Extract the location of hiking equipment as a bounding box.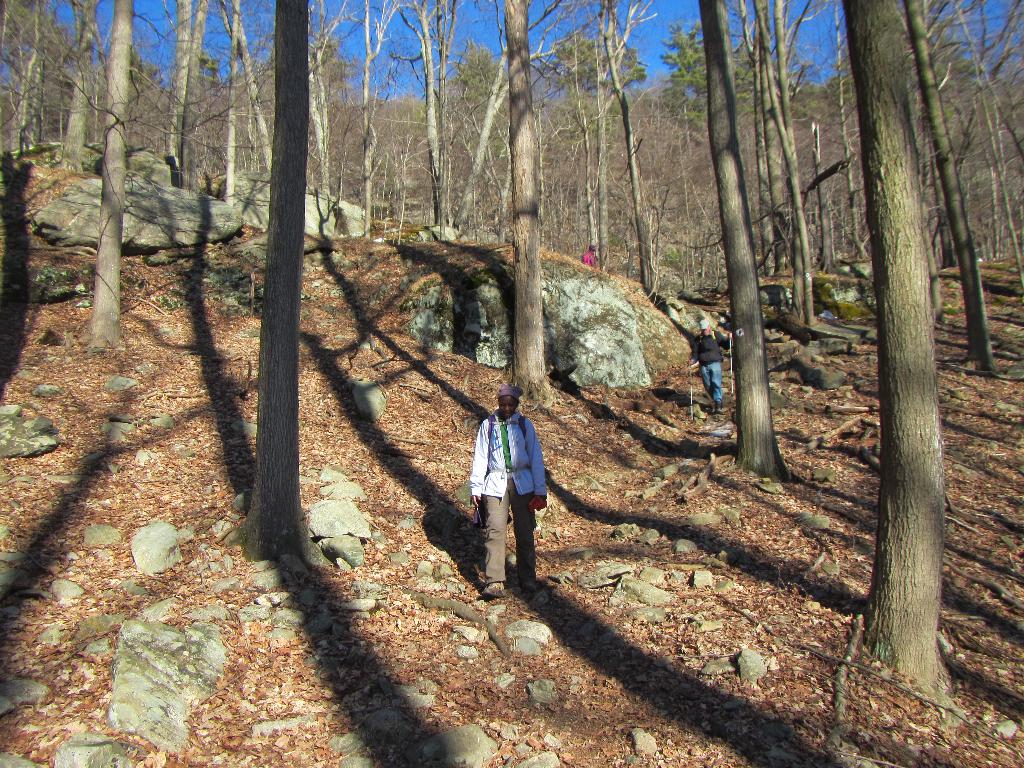
x1=727 y1=330 x2=733 y2=422.
